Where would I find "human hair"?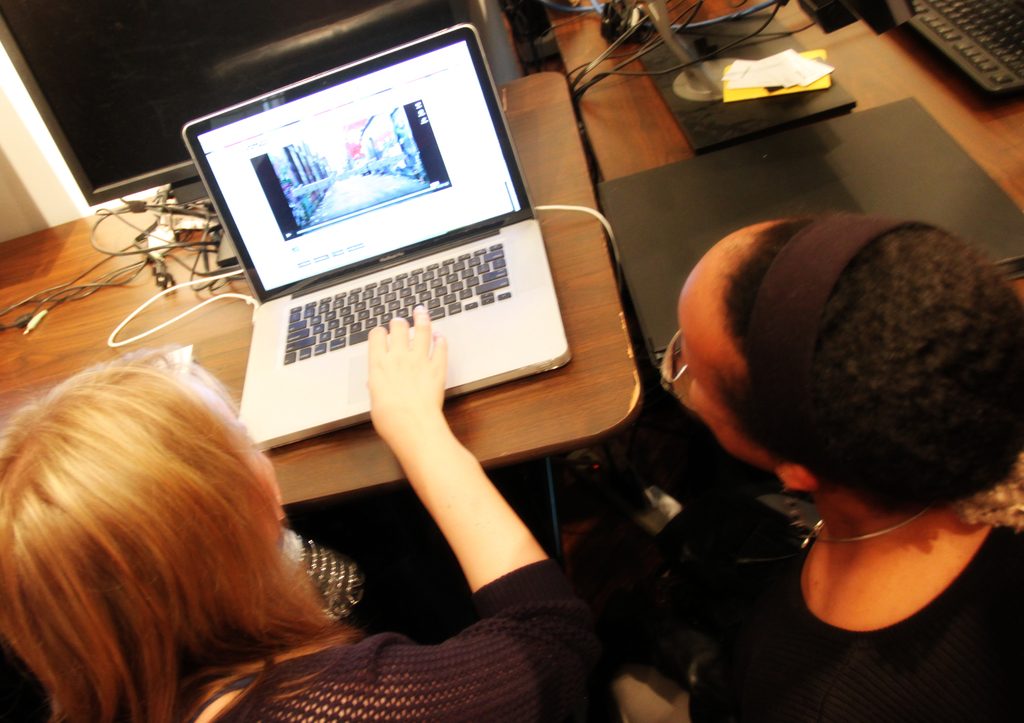
At (left=715, top=218, right=1023, bottom=518).
